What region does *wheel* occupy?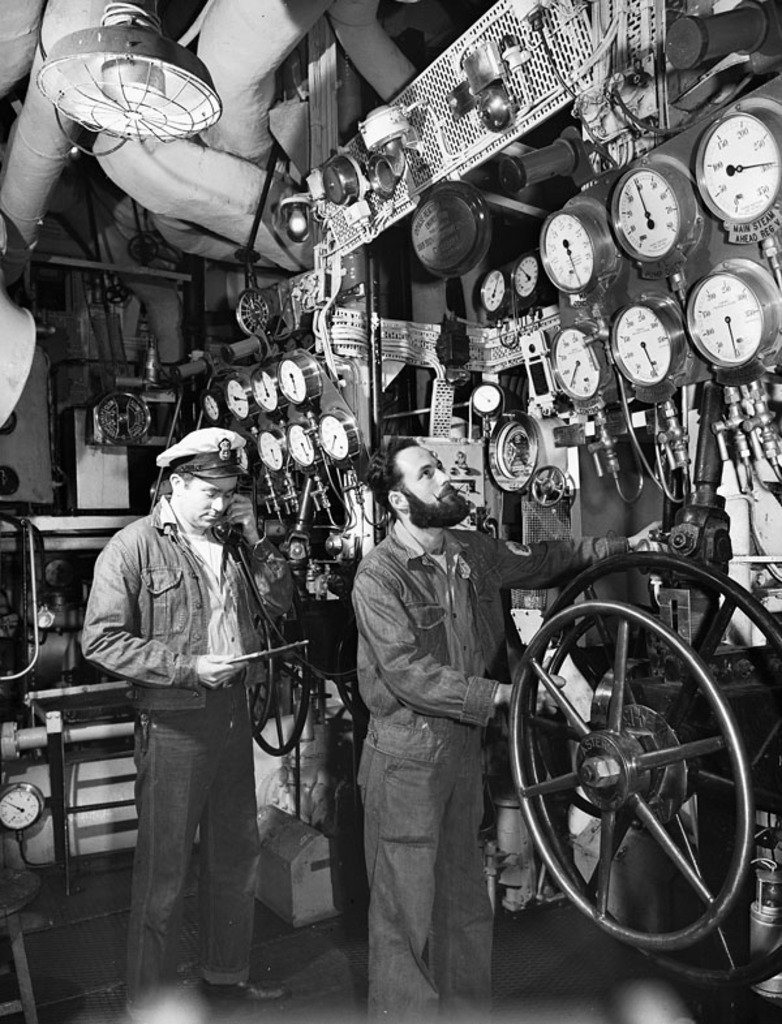
BBox(510, 602, 759, 937).
